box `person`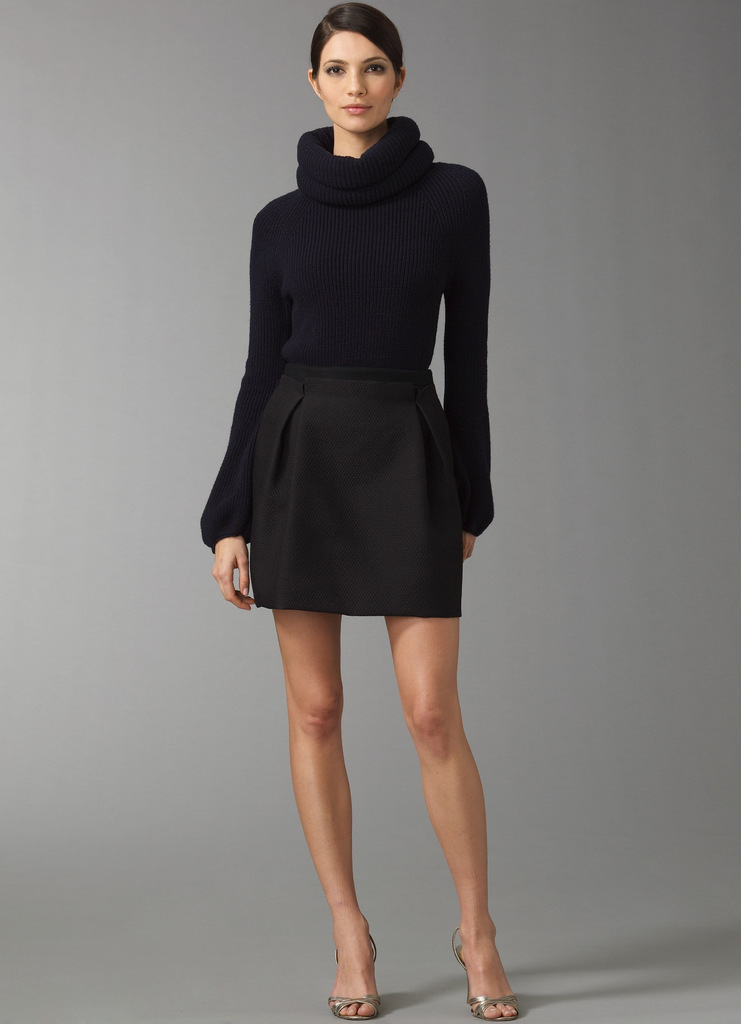
x1=198 y1=0 x2=522 y2=1023
